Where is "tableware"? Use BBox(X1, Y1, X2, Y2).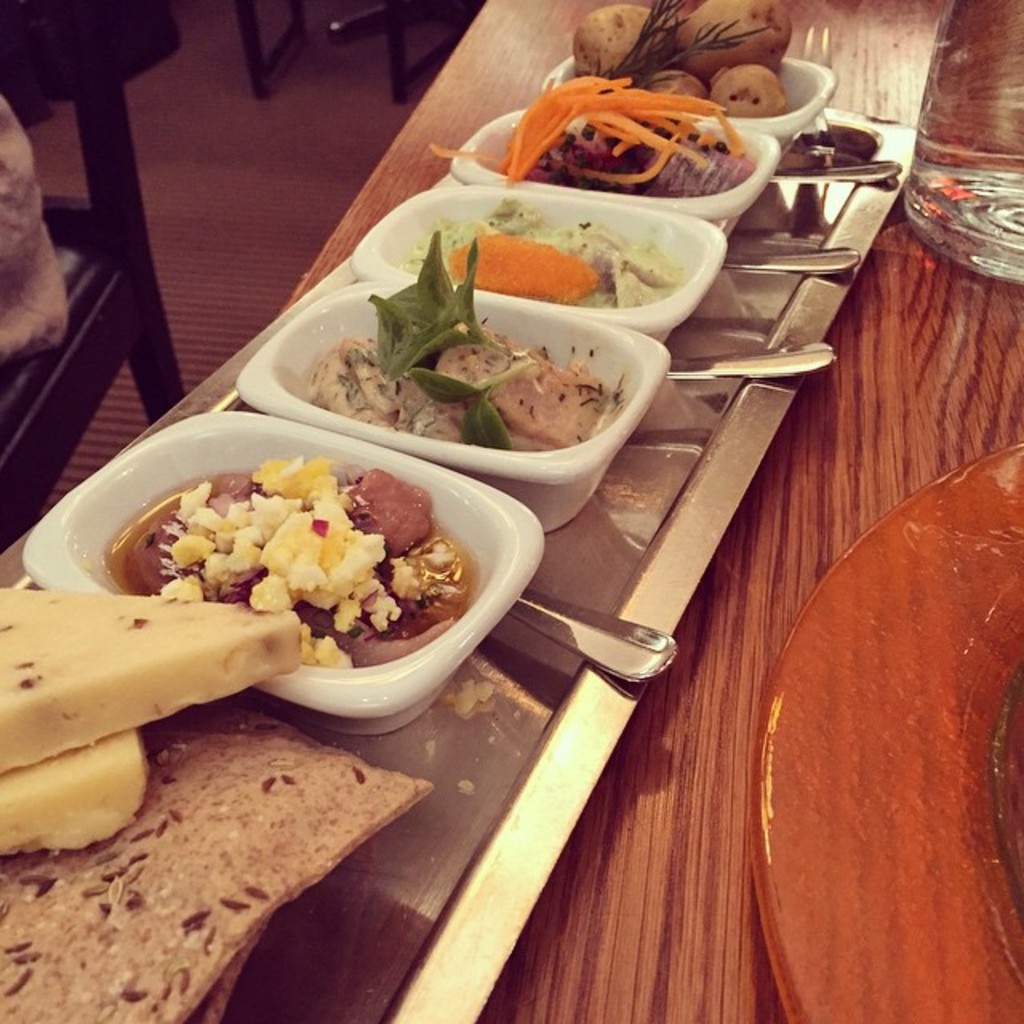
BBox(539, 0, 845, 163).
